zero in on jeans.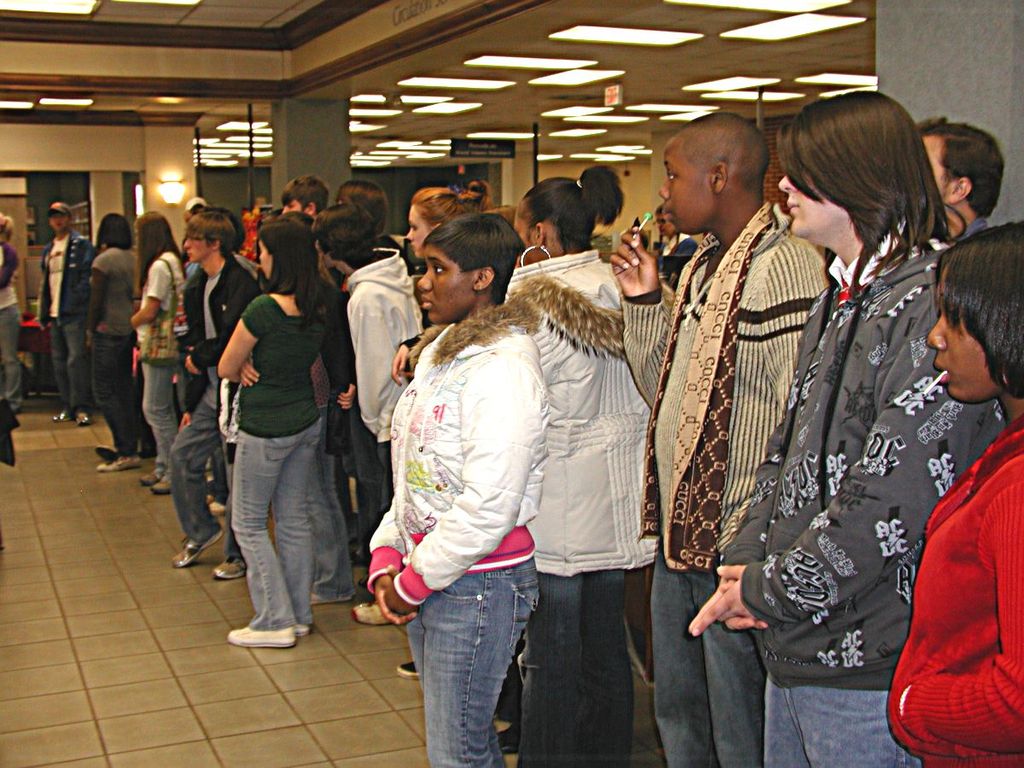
Zeroed in: 0, 307, 30, 404.
